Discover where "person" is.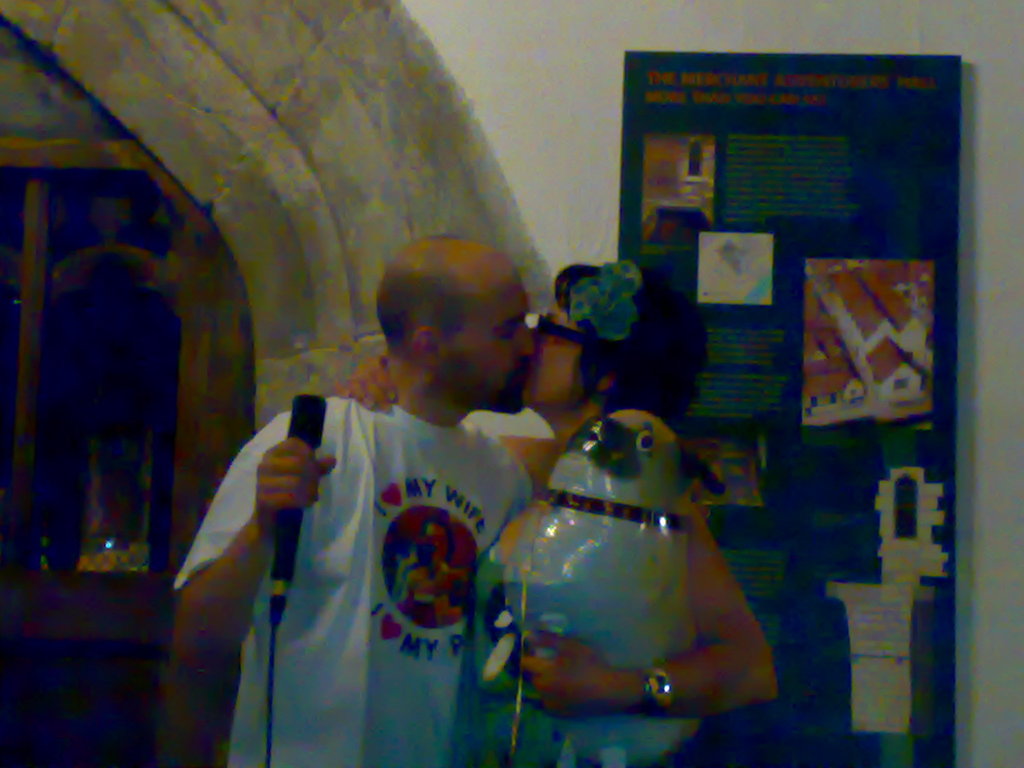
Discovered at [173,239,538,767].
